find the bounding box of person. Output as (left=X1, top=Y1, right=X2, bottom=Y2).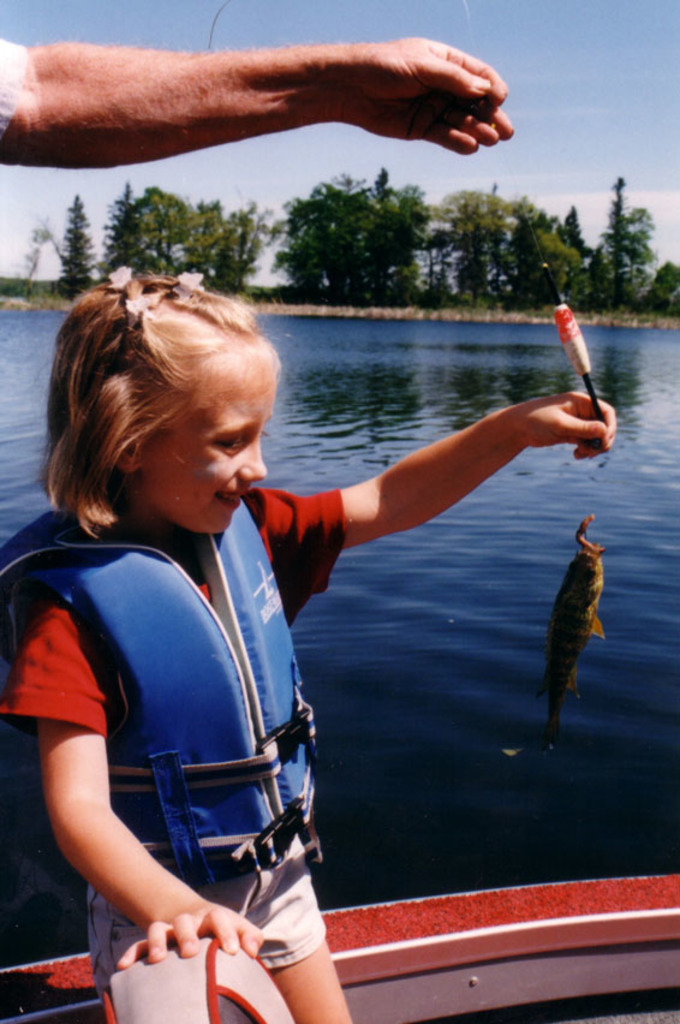
(left=0, top=261, right=620, bottom=1023).
